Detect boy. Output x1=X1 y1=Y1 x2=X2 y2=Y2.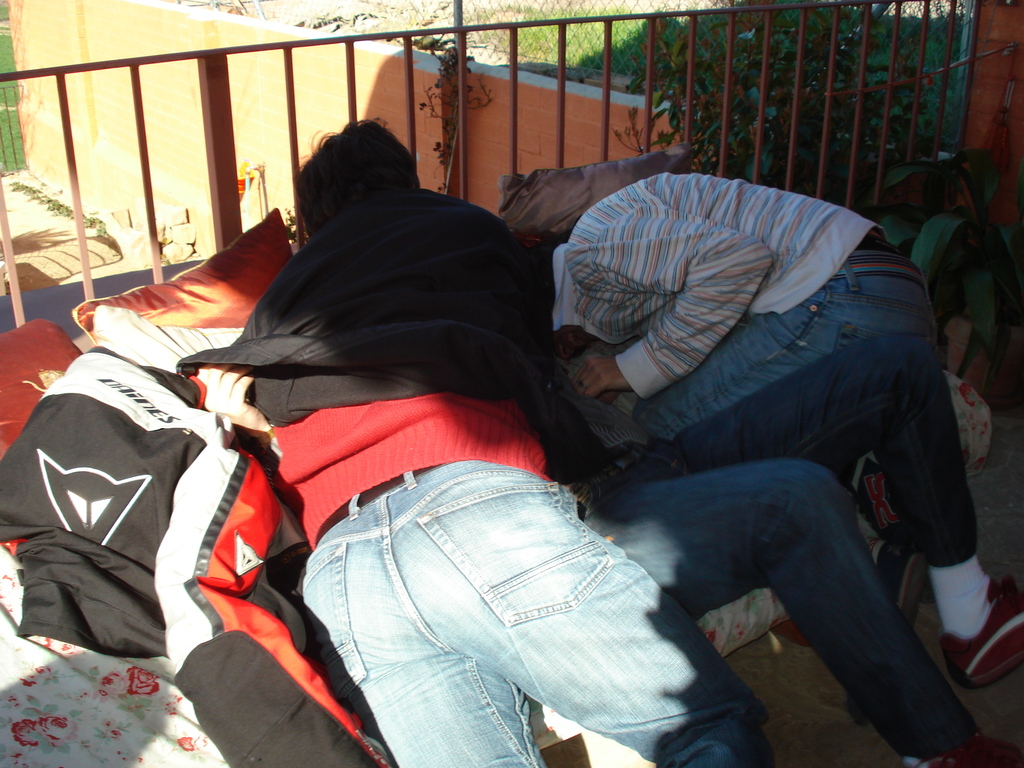
x1=513 y1=176 x2=1023 y2=665.
